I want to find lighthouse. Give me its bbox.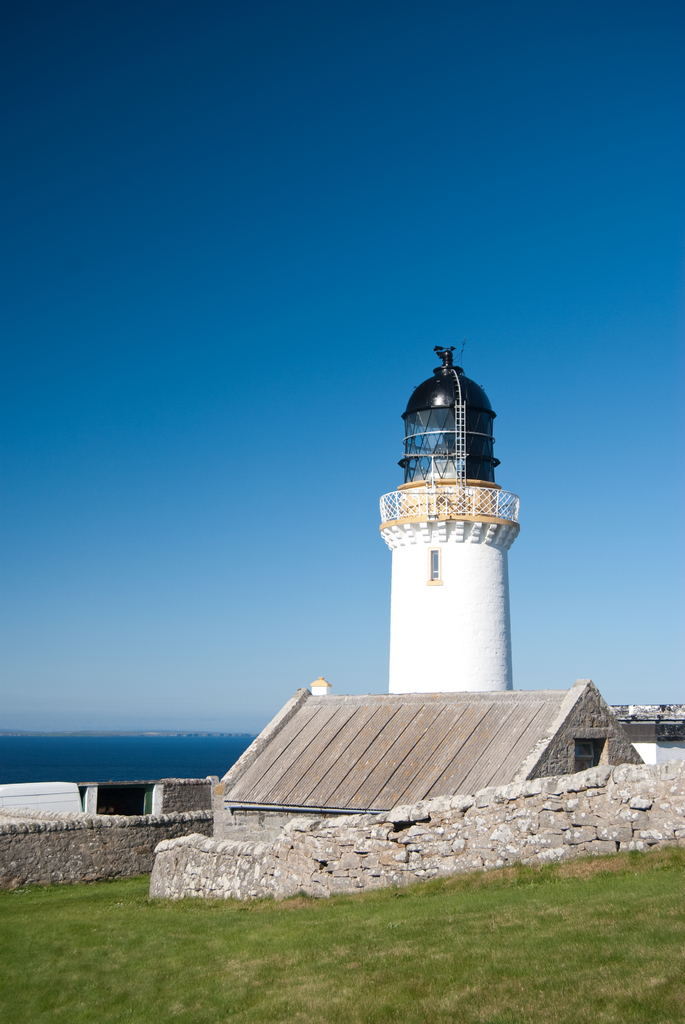
locate(380, 336, 523, 681).
